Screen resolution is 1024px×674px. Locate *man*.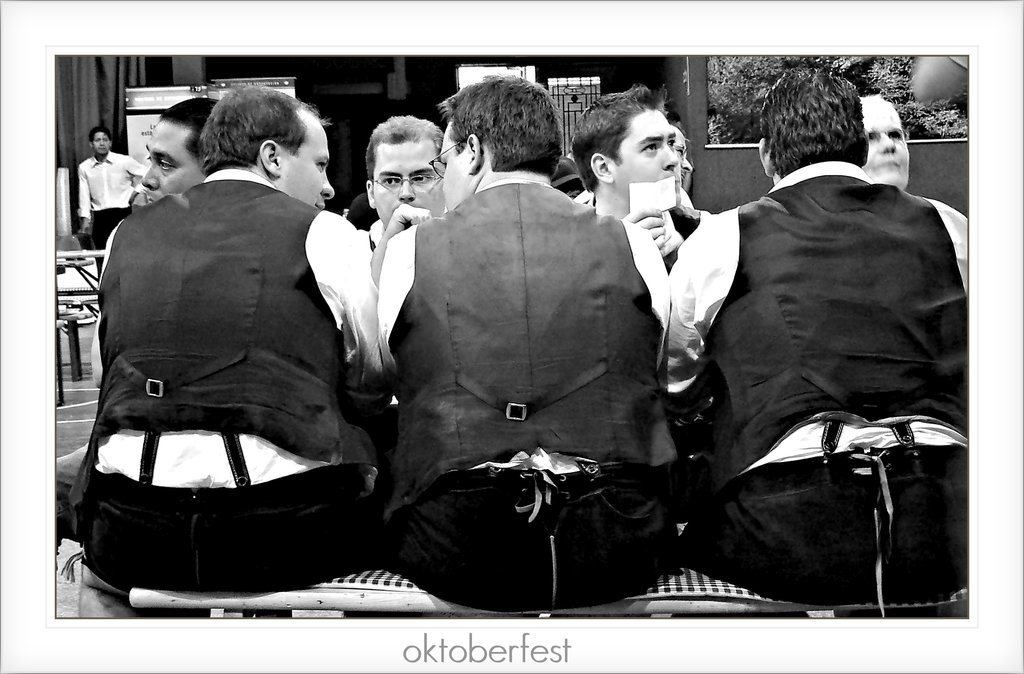
[x1=378, y1=76, x2=673, y2=614].
